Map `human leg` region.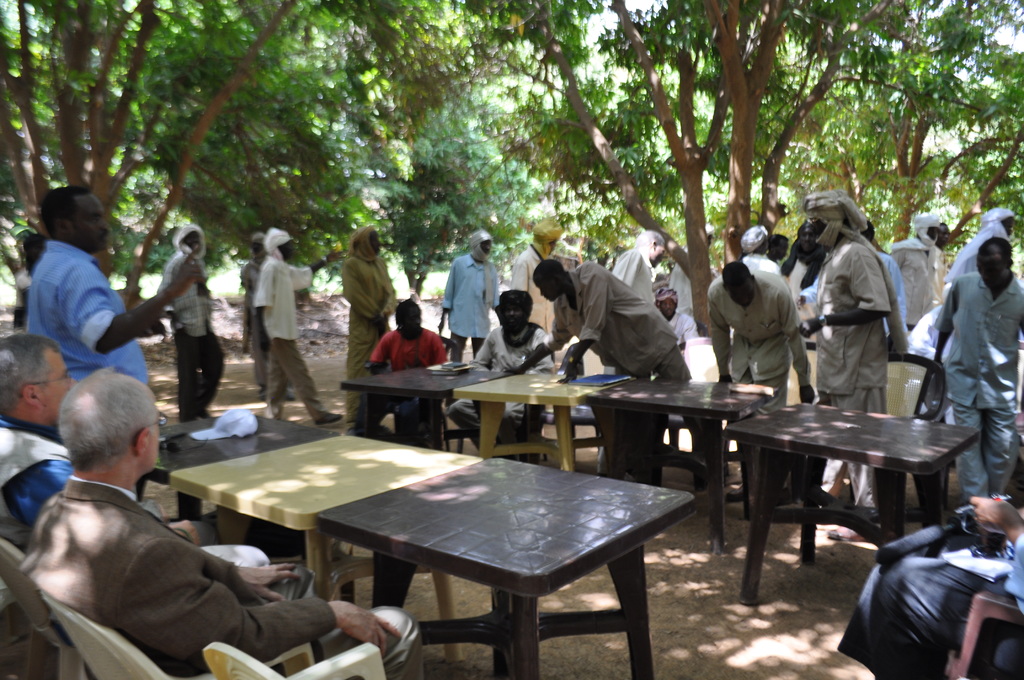
Mapped to bbox=[444, 389, 483, 445].
